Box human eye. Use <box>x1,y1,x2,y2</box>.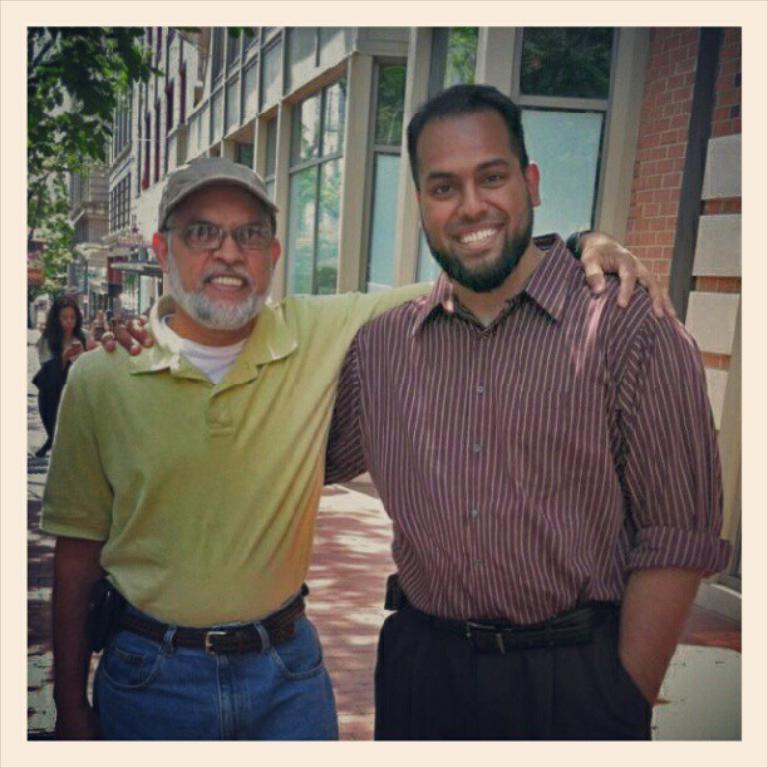
<box>191,227,216,245</box>.
